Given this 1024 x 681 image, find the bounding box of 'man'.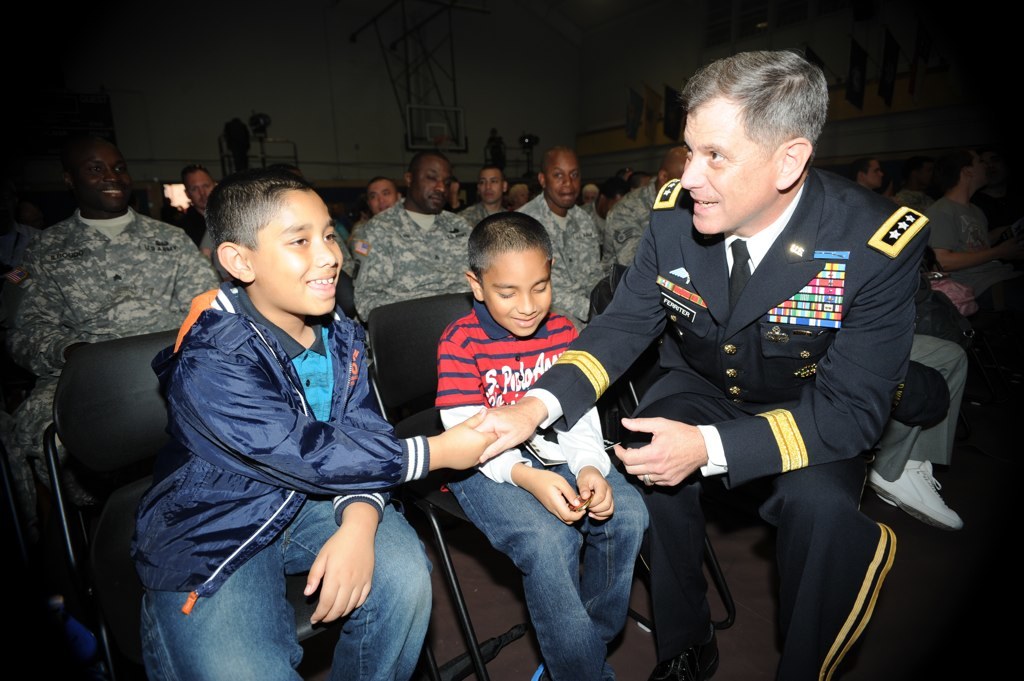
locate(351, 149, 475, 320).
